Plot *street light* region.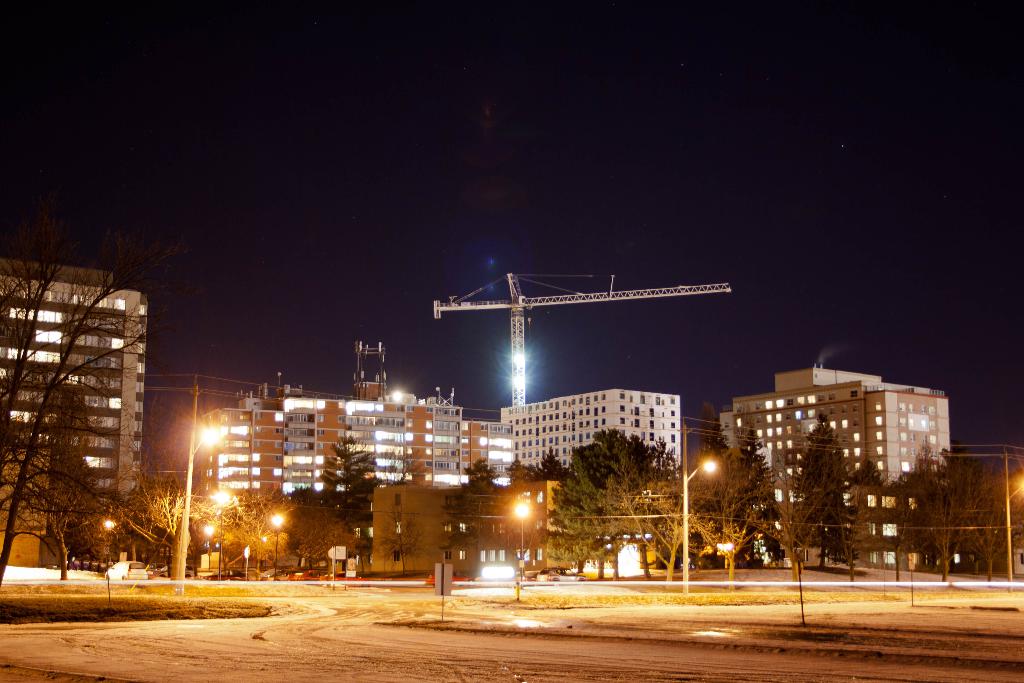
Plotted at 273 516 286 577.
